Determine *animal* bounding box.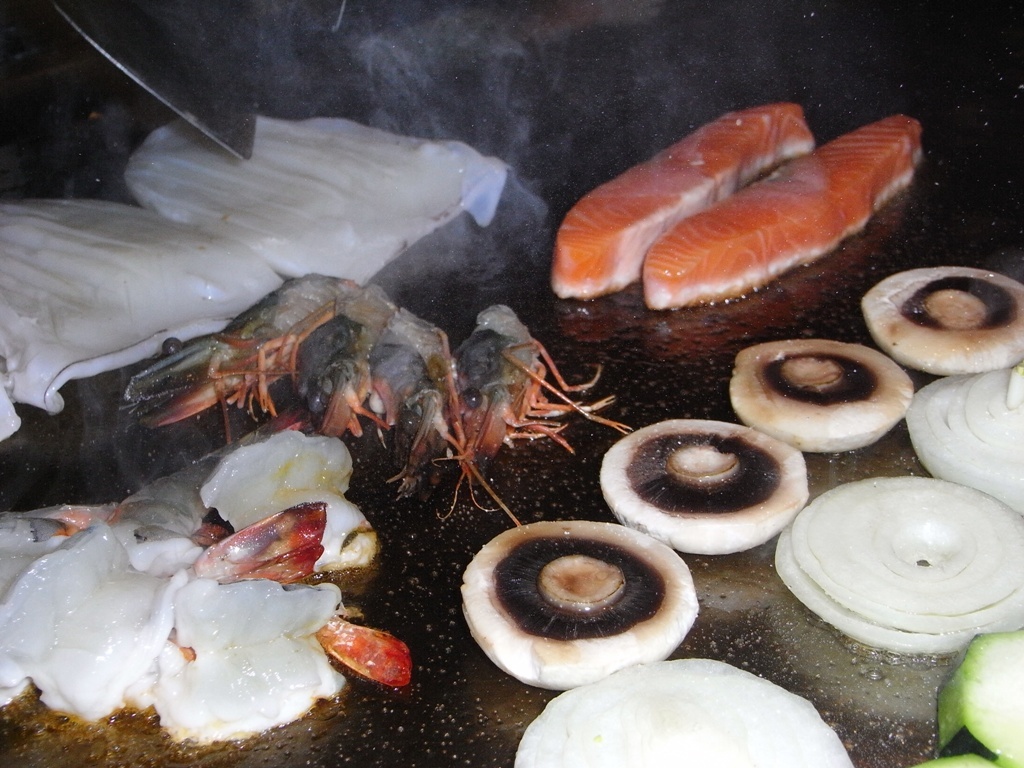
Determined: bbox=[113, 272, 451, 521].
